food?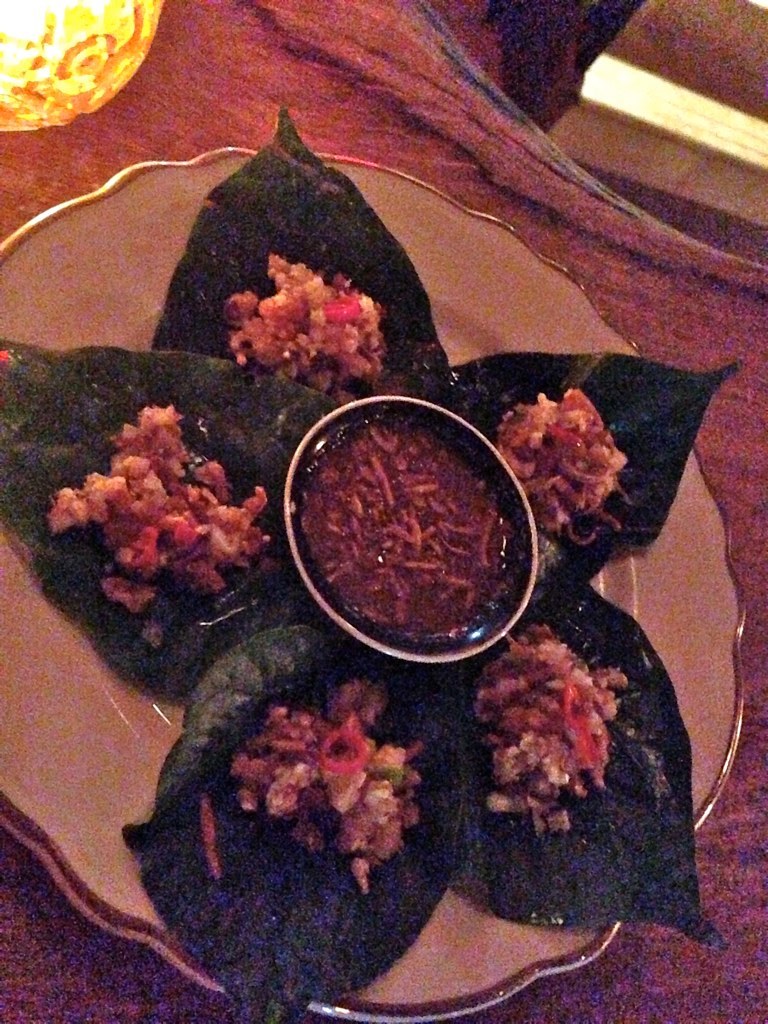
left=220, top=256, right=385, bottom=391
